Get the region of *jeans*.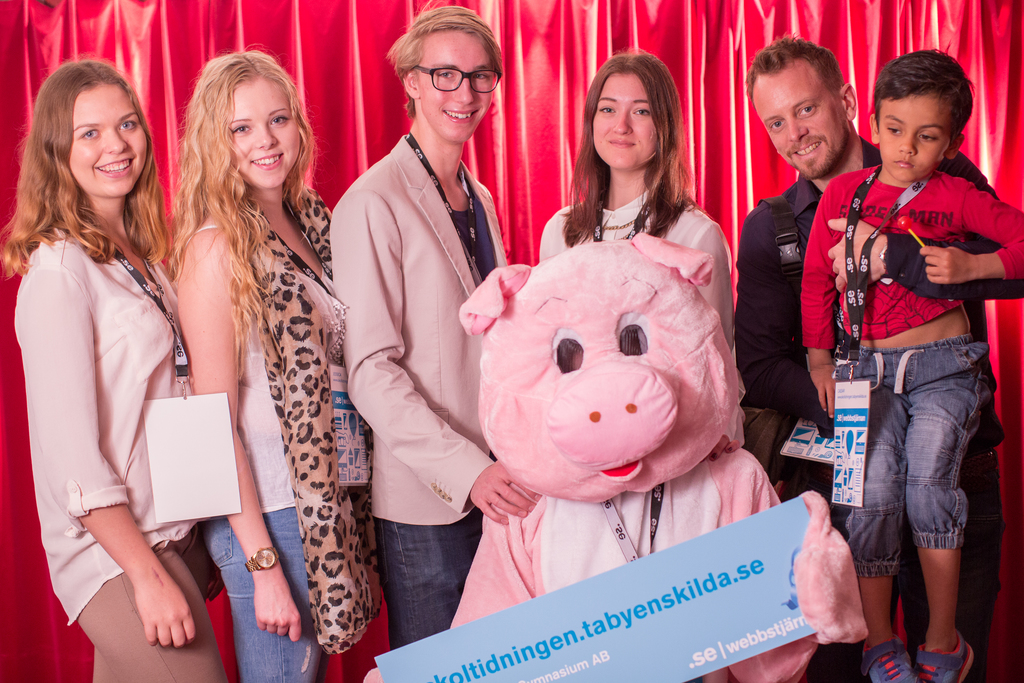
367, 503, 476, 658.
